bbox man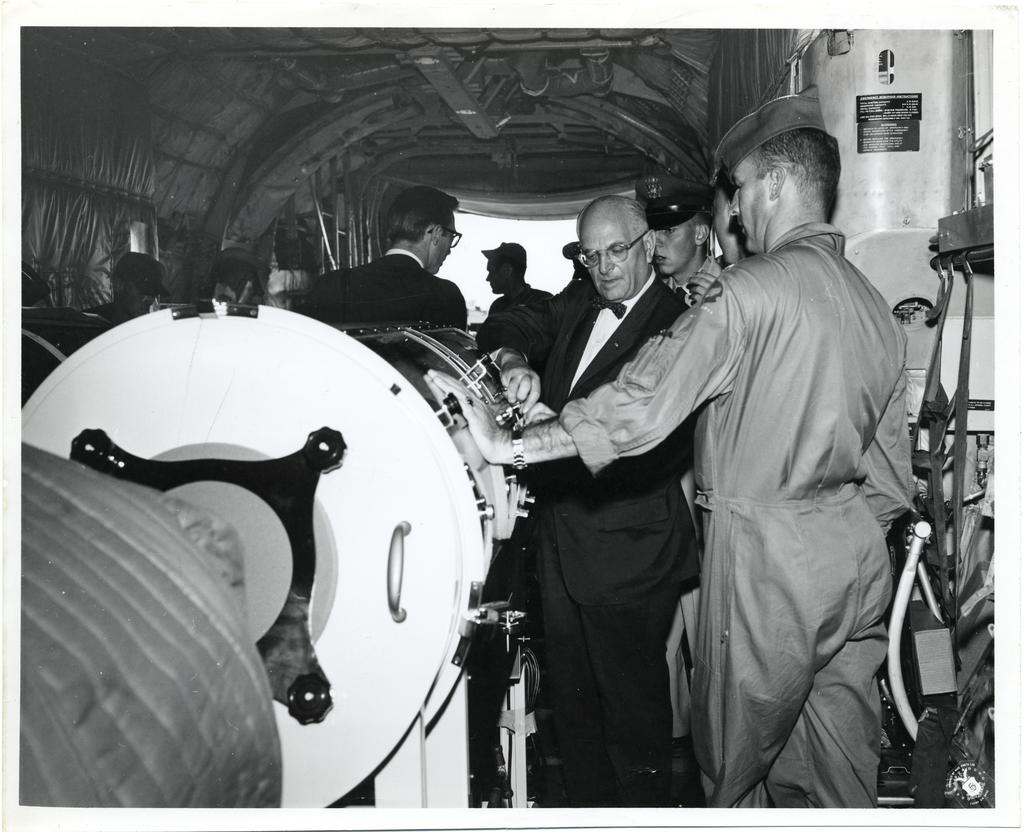
{"left": 629, "top": 175, "right": 739, "bottom": 789}
